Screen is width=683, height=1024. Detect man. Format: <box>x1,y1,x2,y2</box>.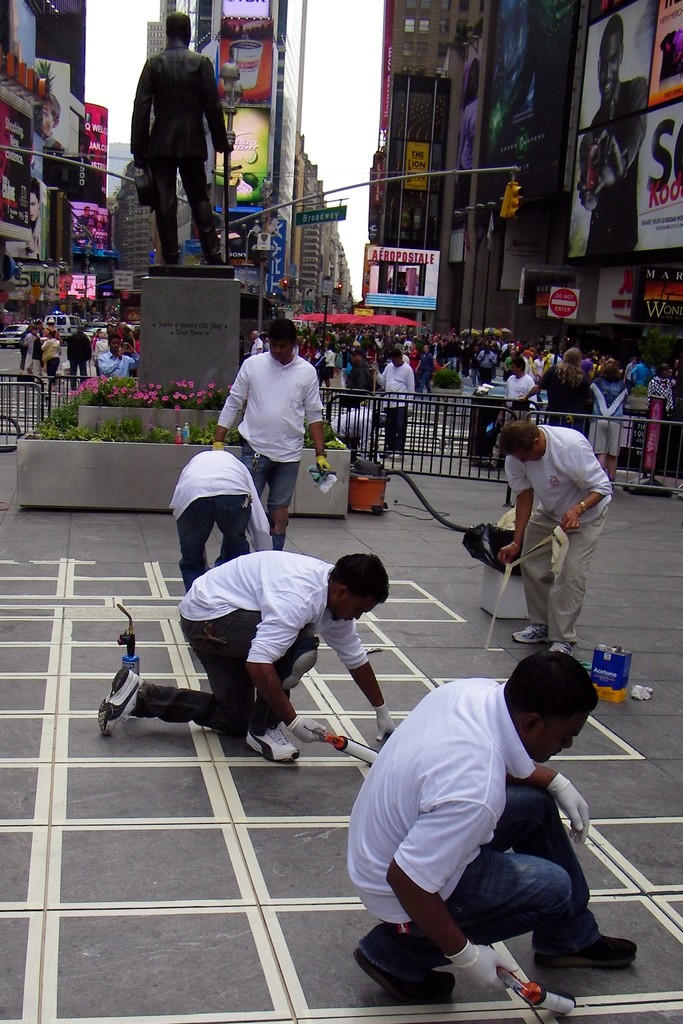
<box>168,451,272,592</box>.
